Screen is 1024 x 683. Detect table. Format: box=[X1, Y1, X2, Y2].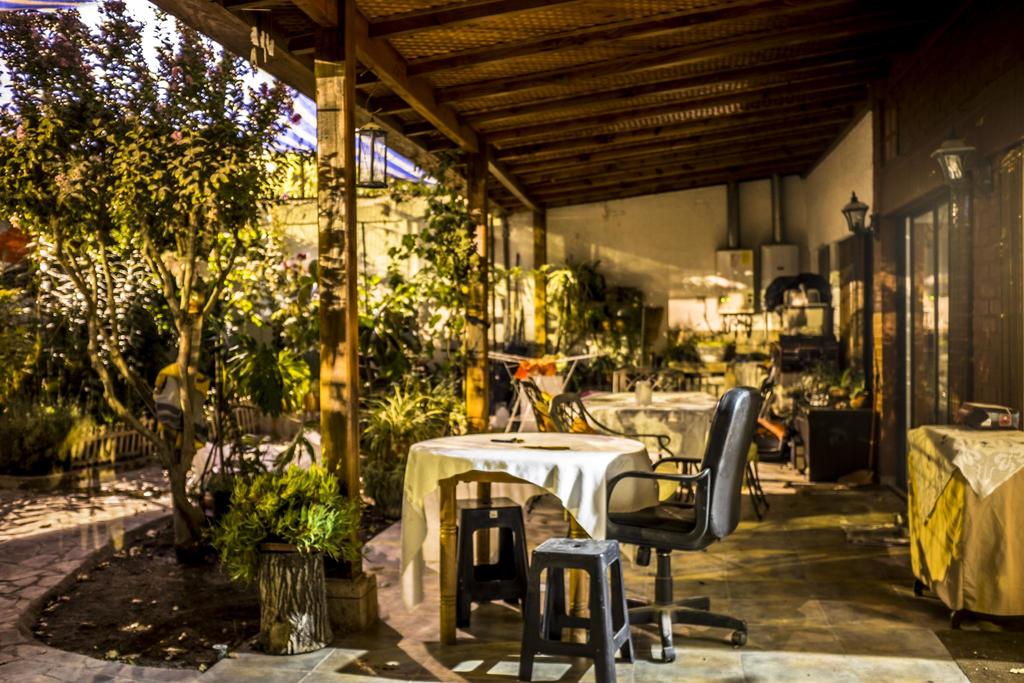
box=[907, 422, 1023, 625].
